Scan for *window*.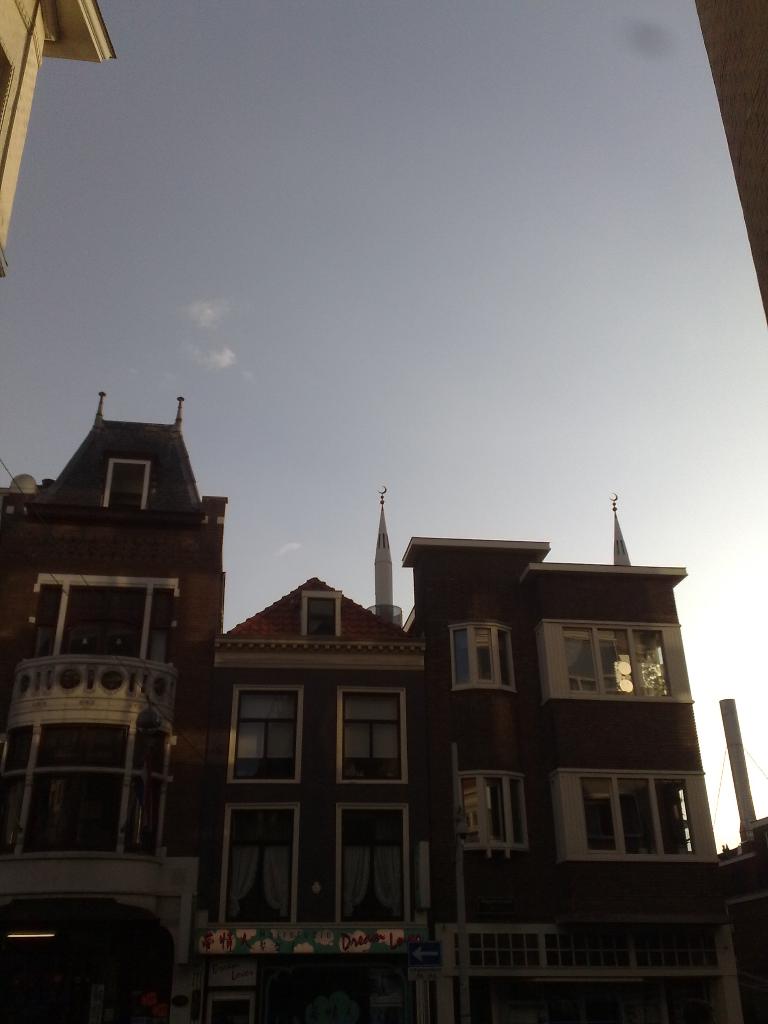
Scan result: bbox=(343, 800, 415, 933).
